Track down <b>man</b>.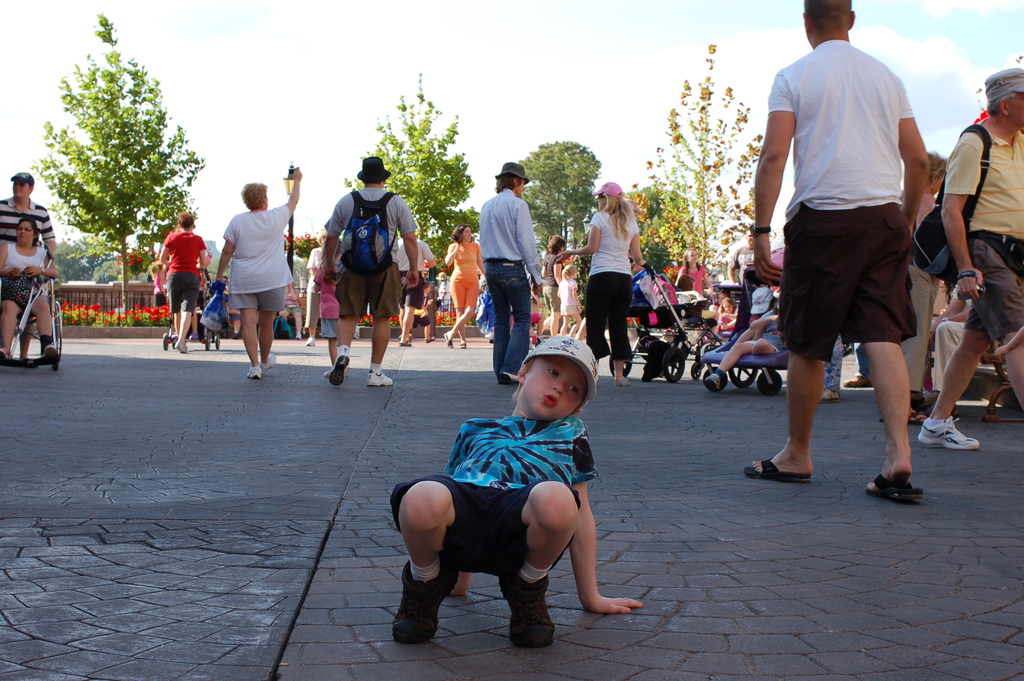
Tracked to bbox=(392, 226, 430, 349).
